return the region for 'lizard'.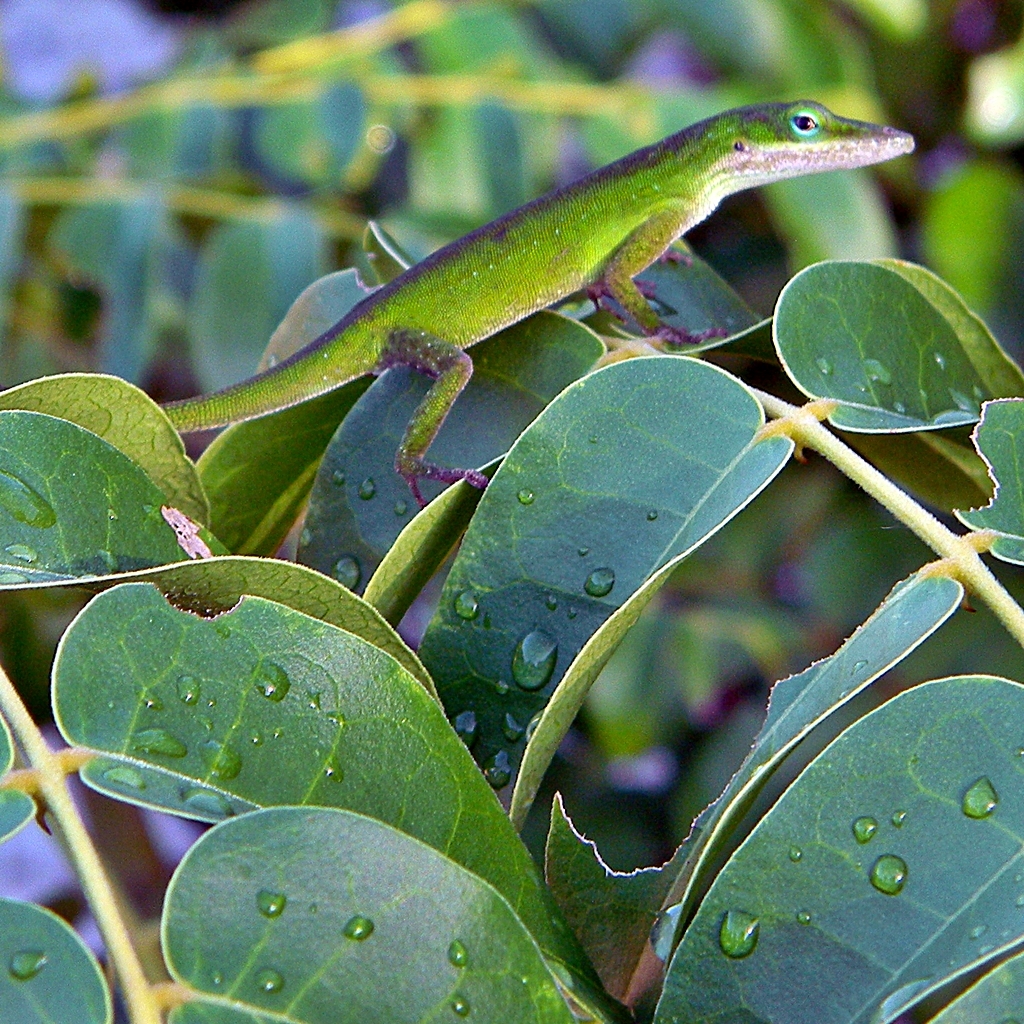
region(166, 100, 941, 476).
